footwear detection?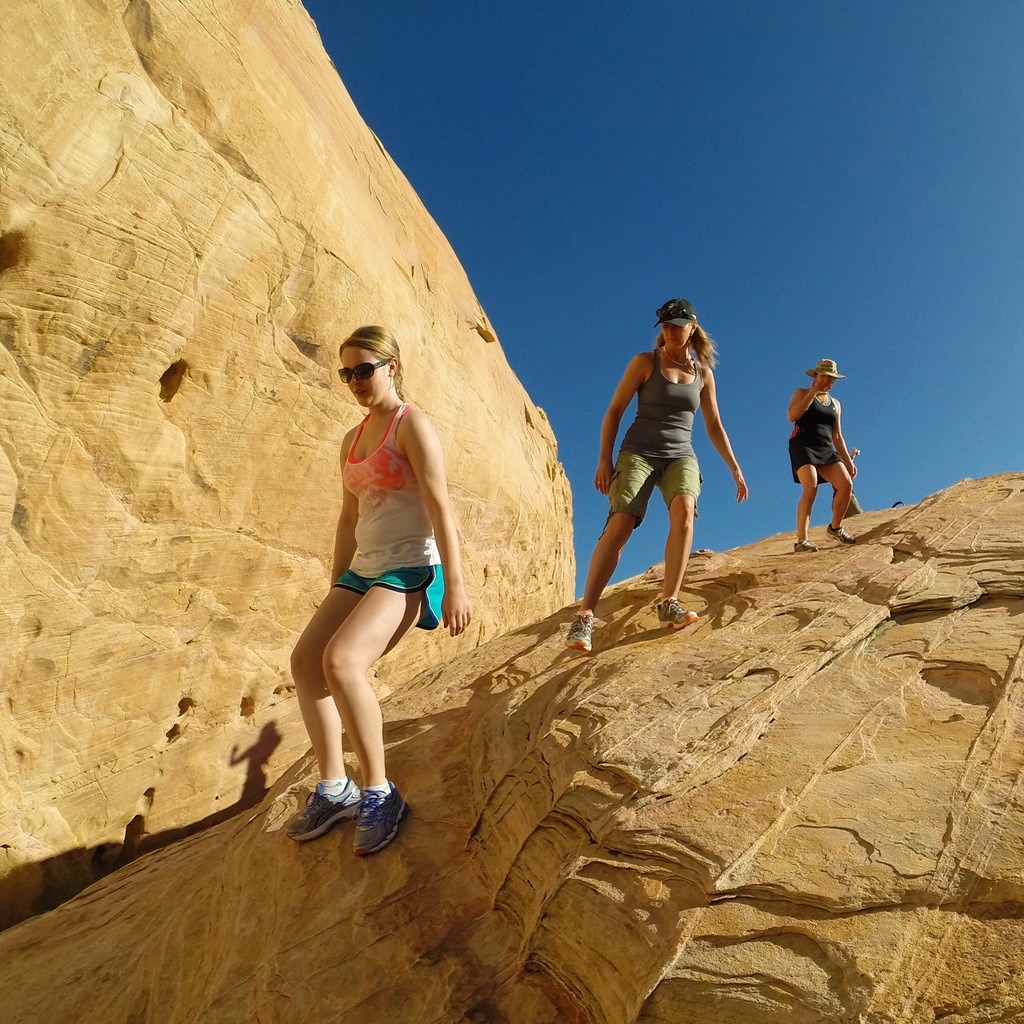
x1=824 y1=525 x2=856 y2=548
